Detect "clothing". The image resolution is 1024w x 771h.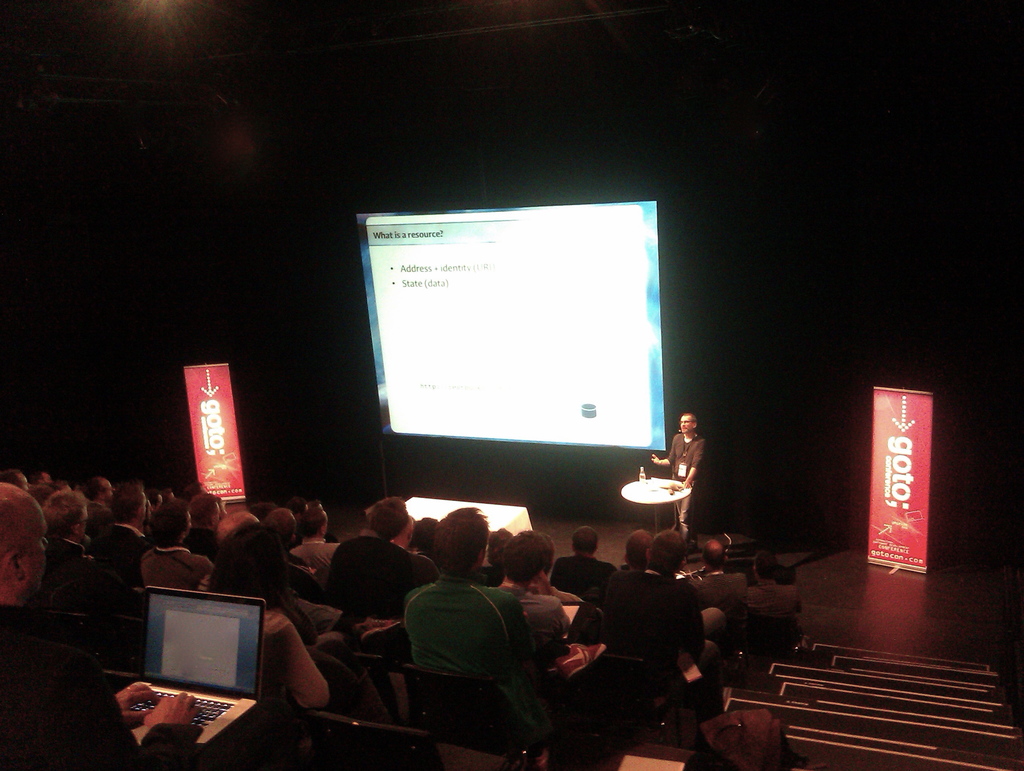
289,541,344,607.
